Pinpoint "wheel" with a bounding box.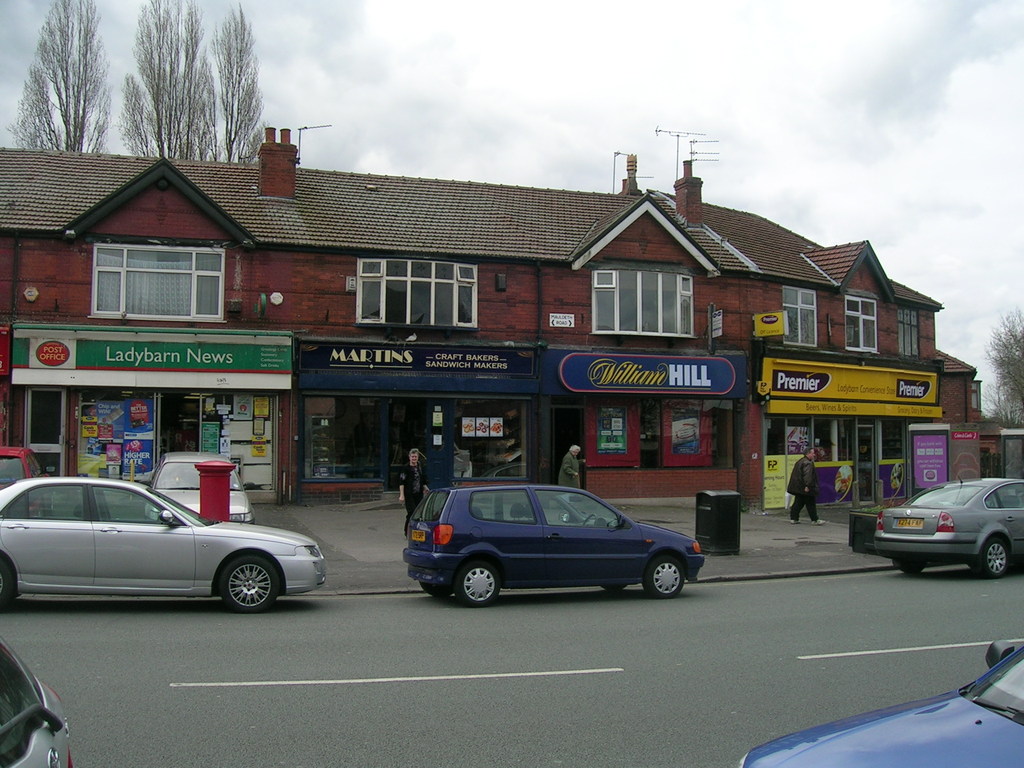
pyautogui.locateOnScreen(420, 584, 456, 597).
